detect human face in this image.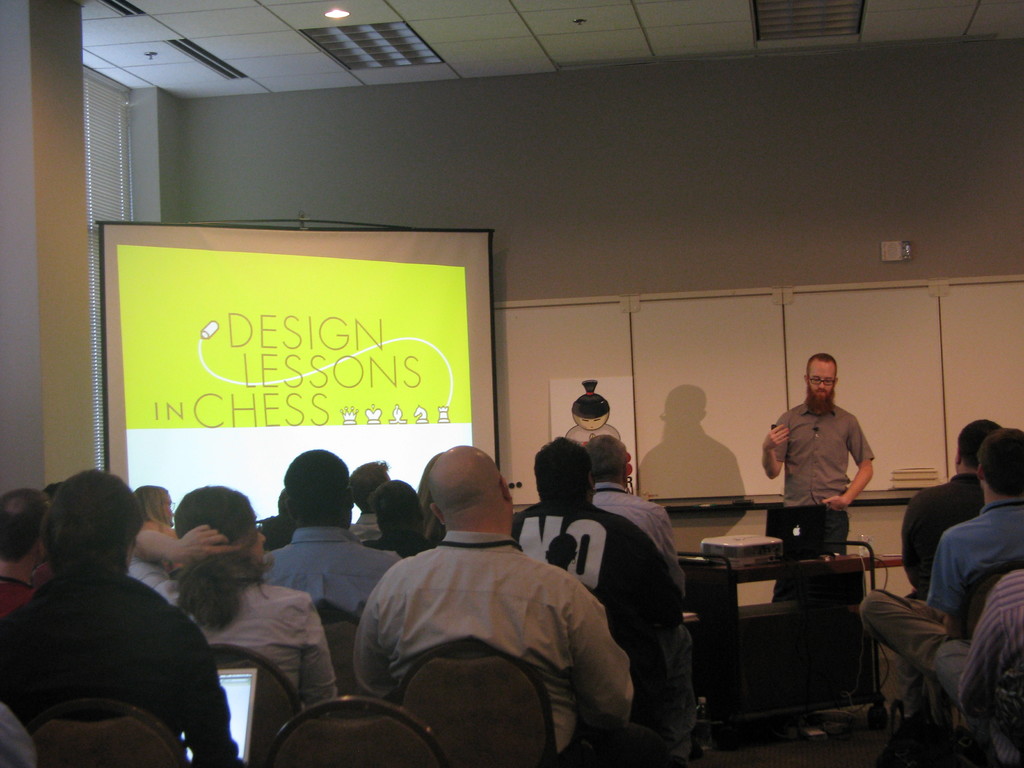
Detection: (571, 412, 607, 431).
